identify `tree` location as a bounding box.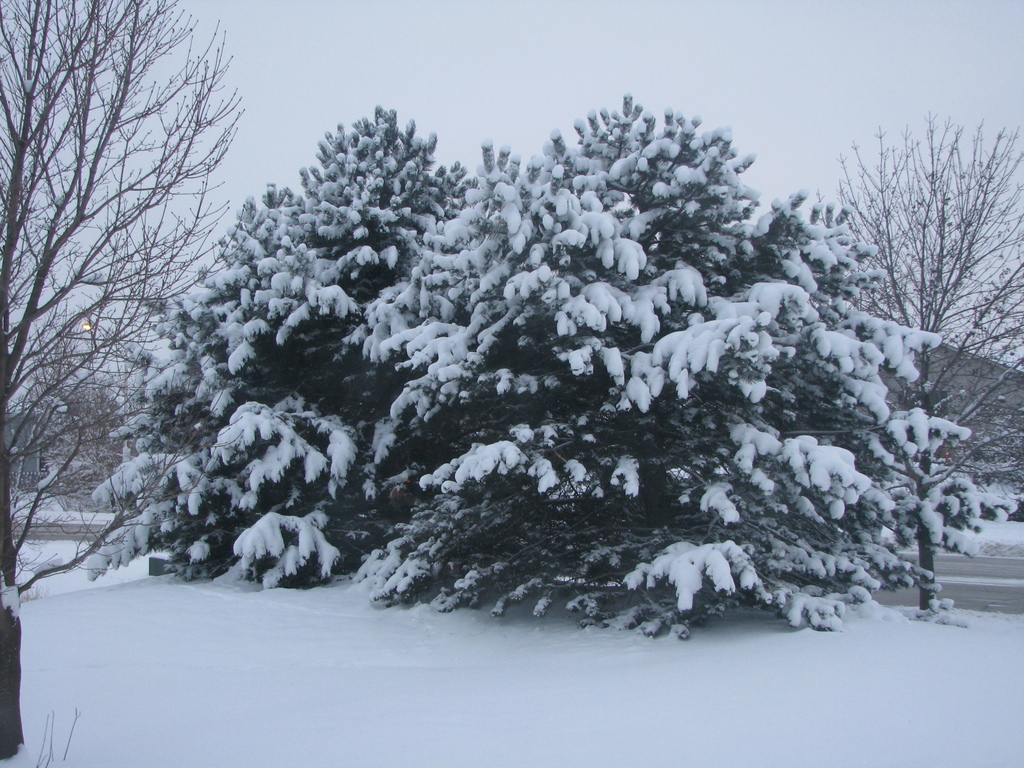
Rect(801, 111, 1023, 611).
